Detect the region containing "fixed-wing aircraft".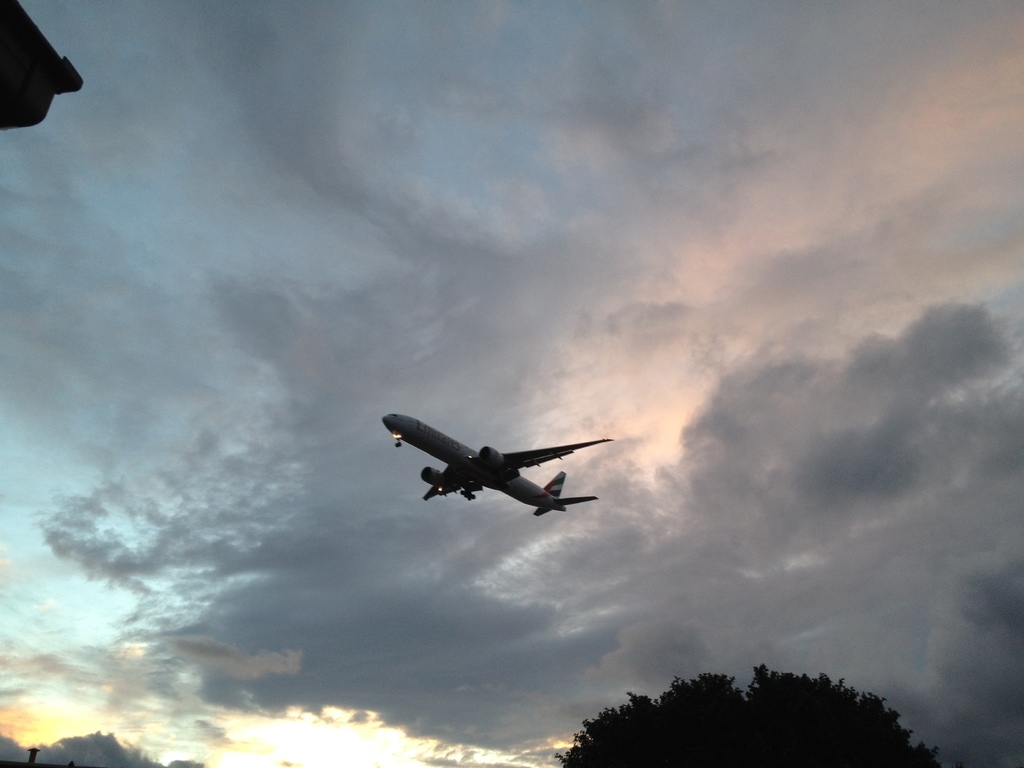
[383,415,614,518].
